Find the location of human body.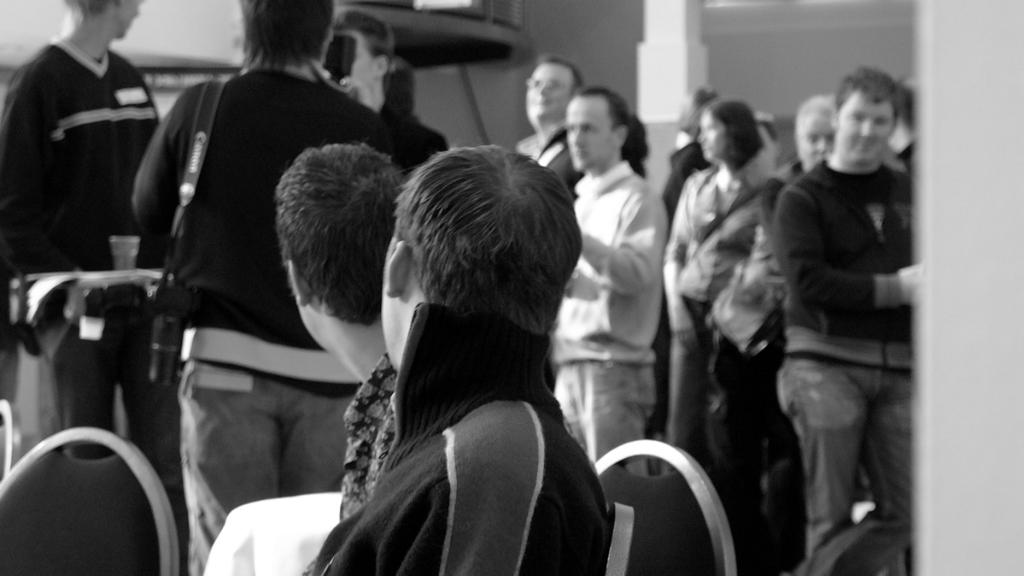
Location: bbox=[735, 62, 919, 557].
